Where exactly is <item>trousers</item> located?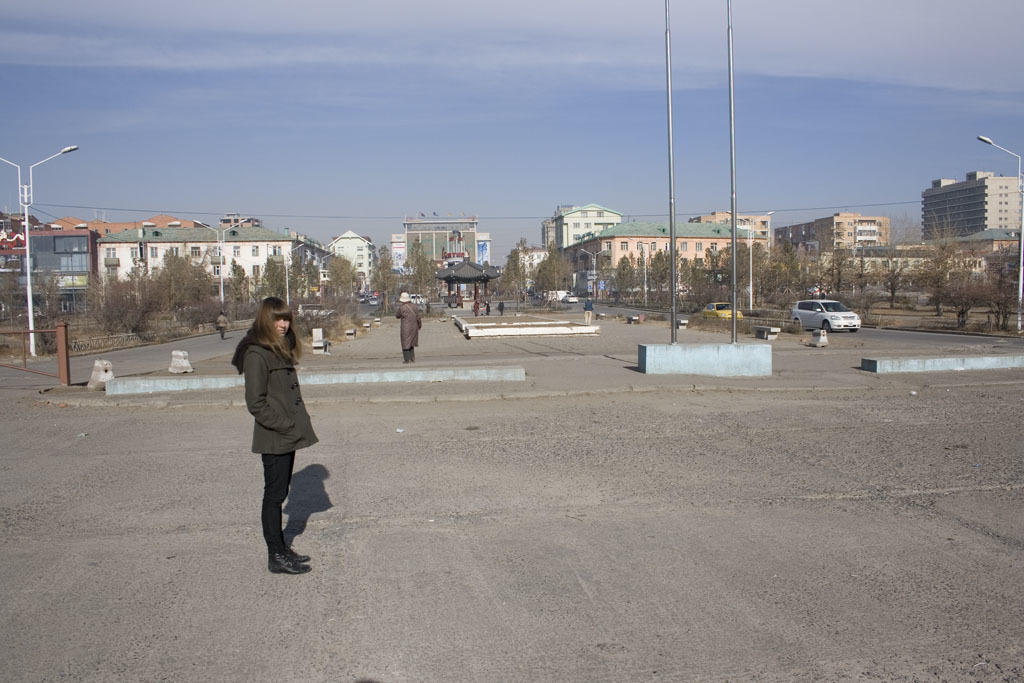
Its bounding box is 403 342 414 368.
